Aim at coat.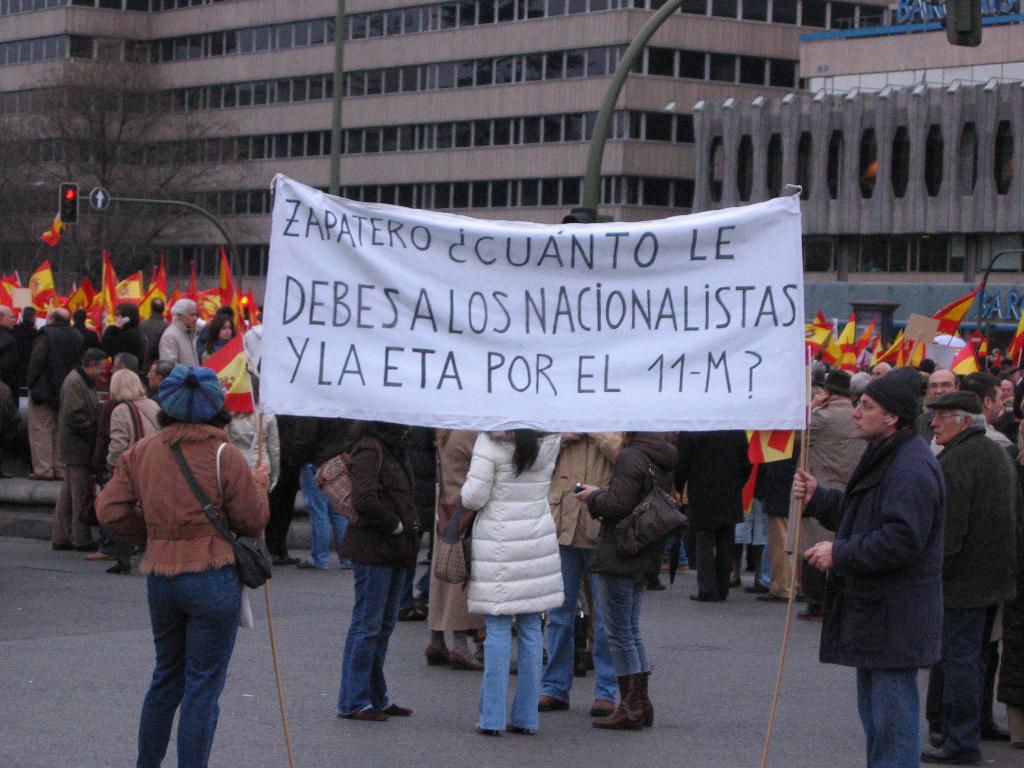
Aimed at (801, 378, 863, 488).
